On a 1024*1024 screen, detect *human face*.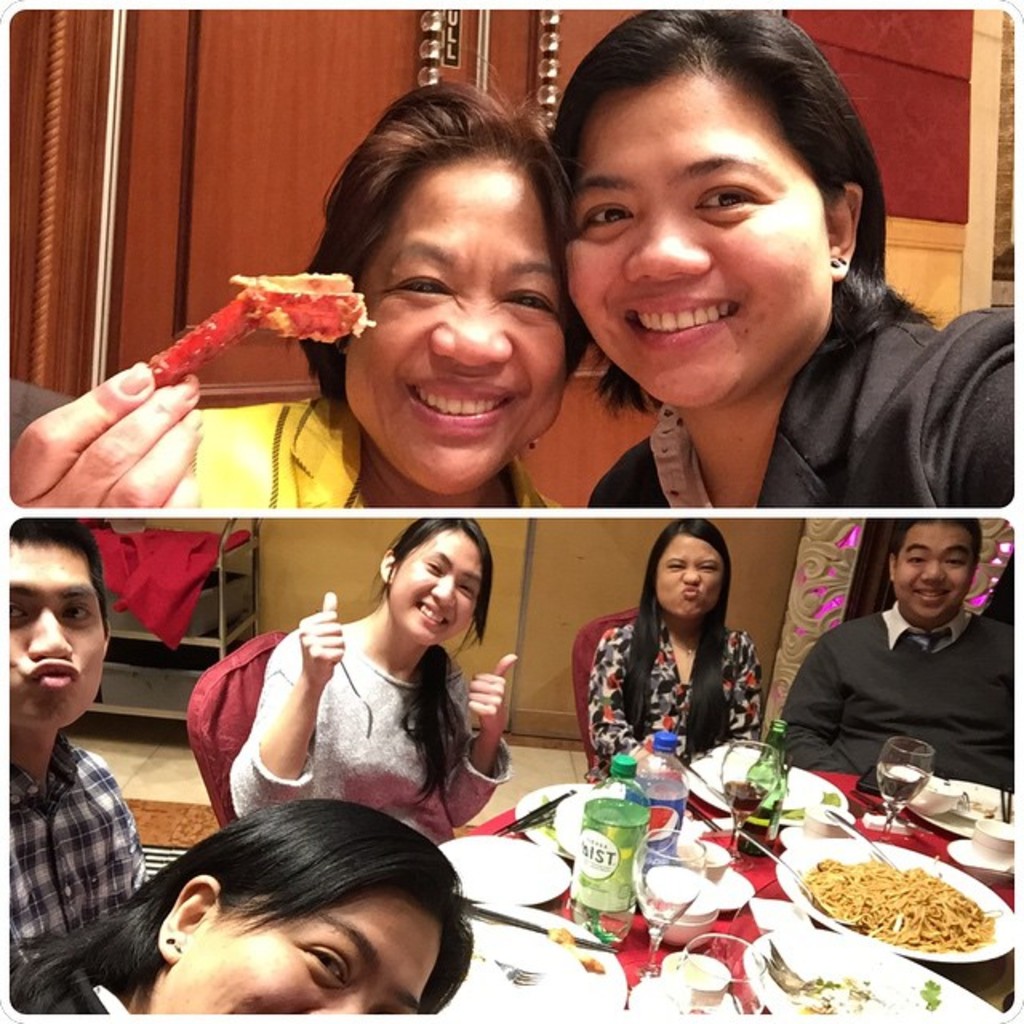
{"x1": 392, "y1": 528, "x2": 483, "y2": 646}.
